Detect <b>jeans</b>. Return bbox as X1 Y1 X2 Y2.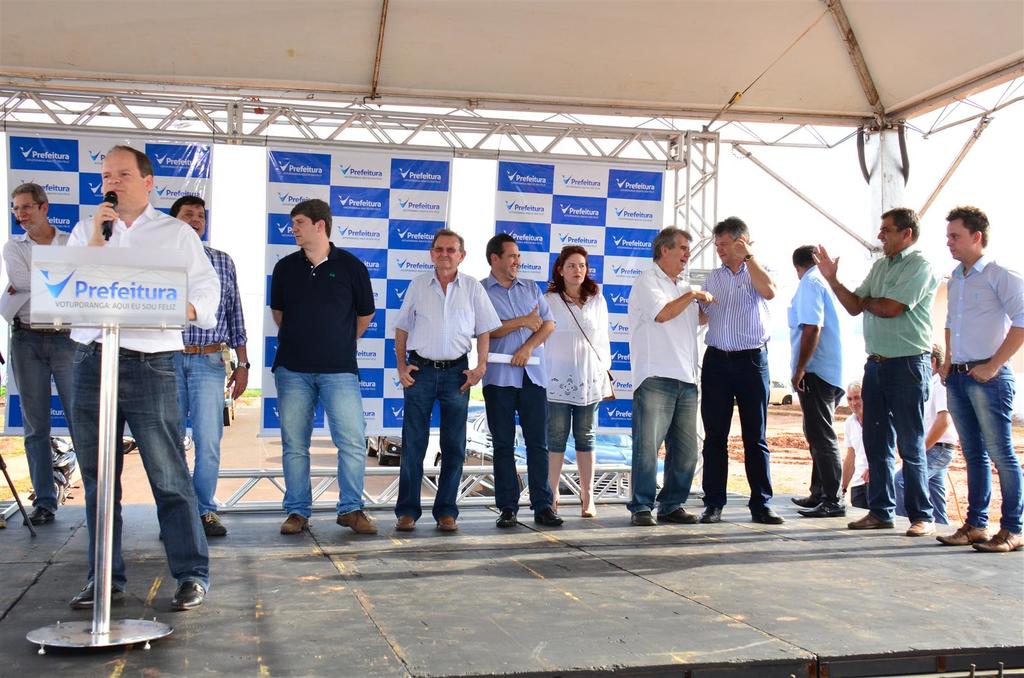
173 343 224 518.
